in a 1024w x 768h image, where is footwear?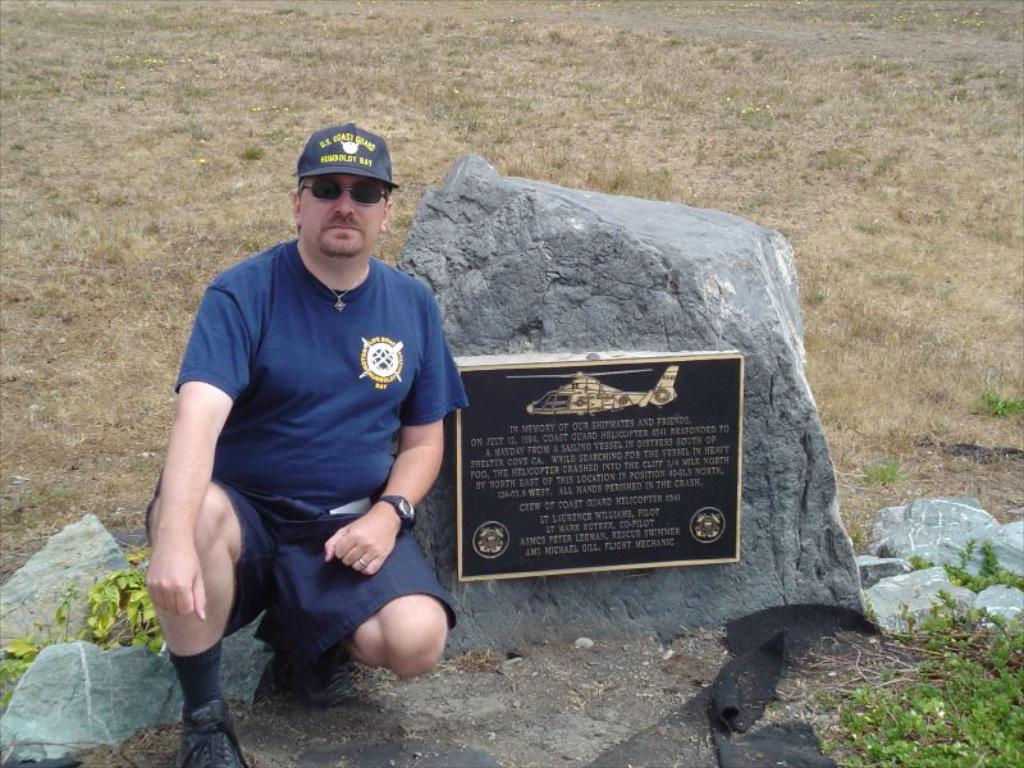
bbox=[174, 700, 247, 767].
